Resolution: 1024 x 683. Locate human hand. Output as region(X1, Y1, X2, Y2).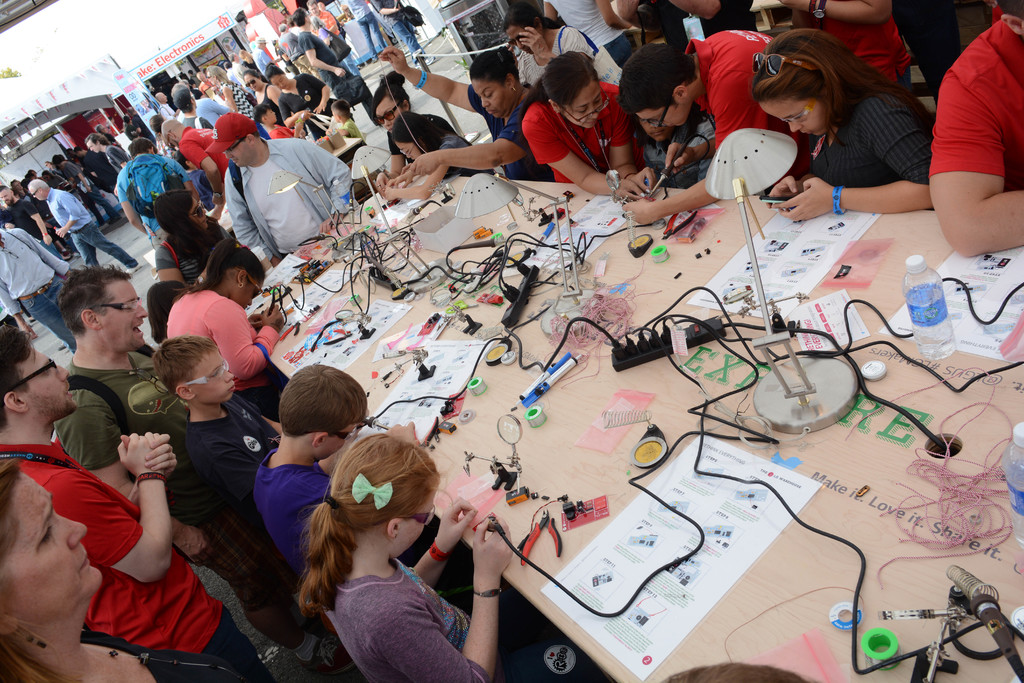
region(295, 120, 305, 135).
